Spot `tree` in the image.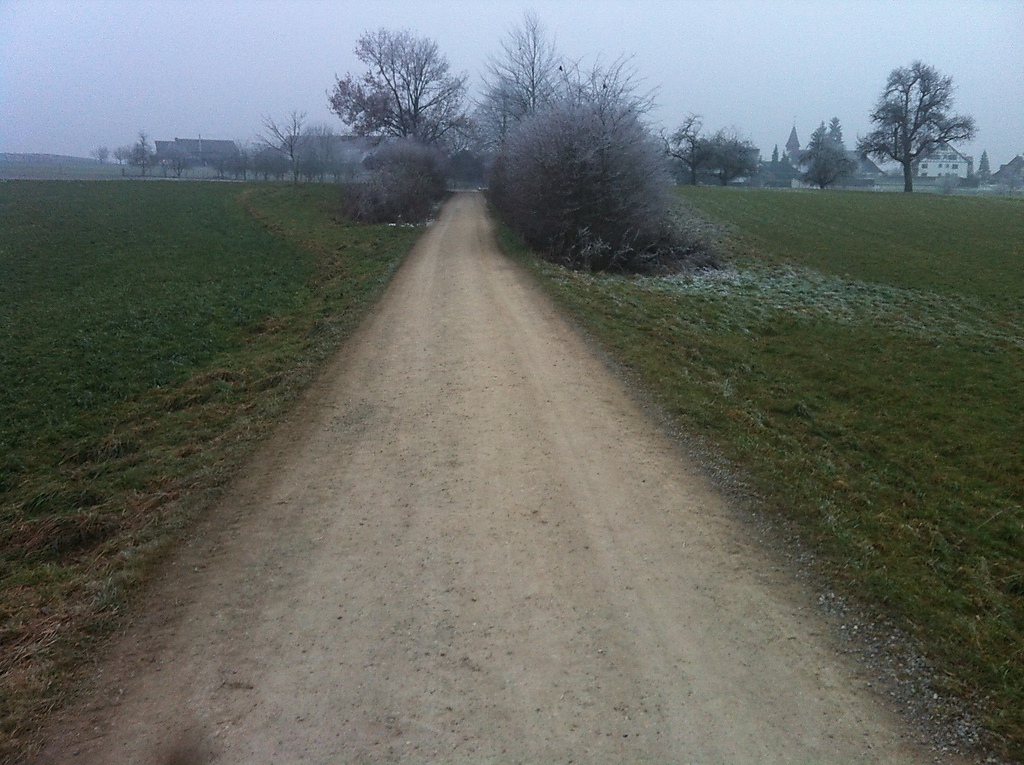
`tree` found at x1=641, y1=119, x2=783, y2=194.
